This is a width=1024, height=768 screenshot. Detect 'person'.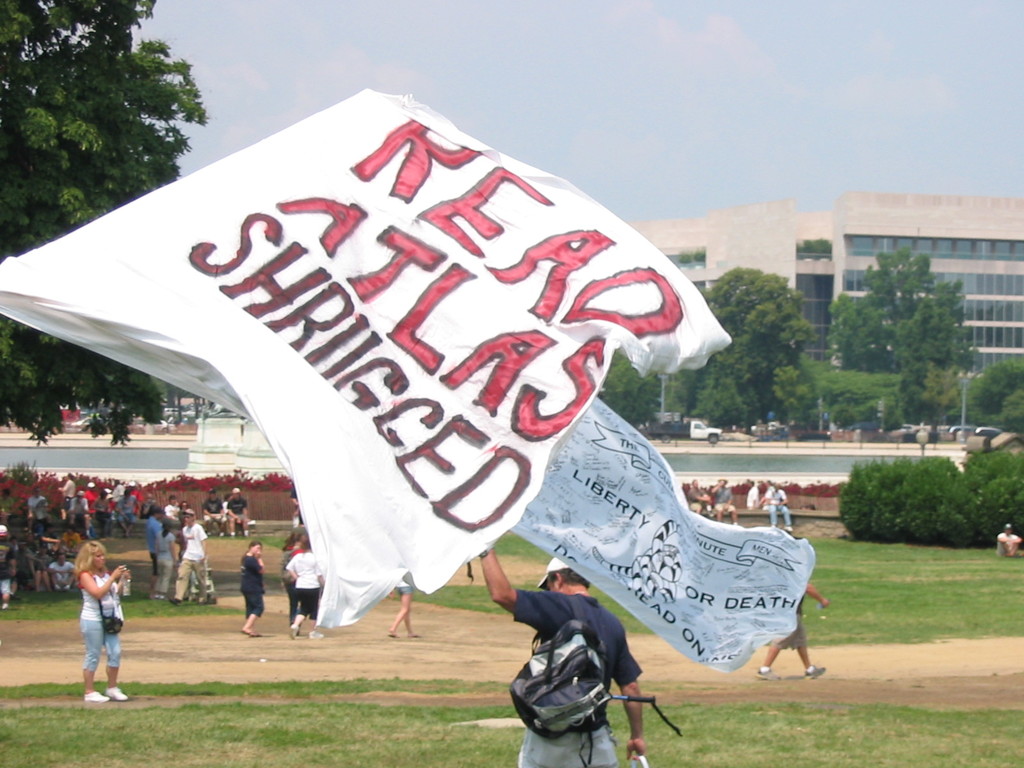
bbox=(477, 545, 650, 767).
